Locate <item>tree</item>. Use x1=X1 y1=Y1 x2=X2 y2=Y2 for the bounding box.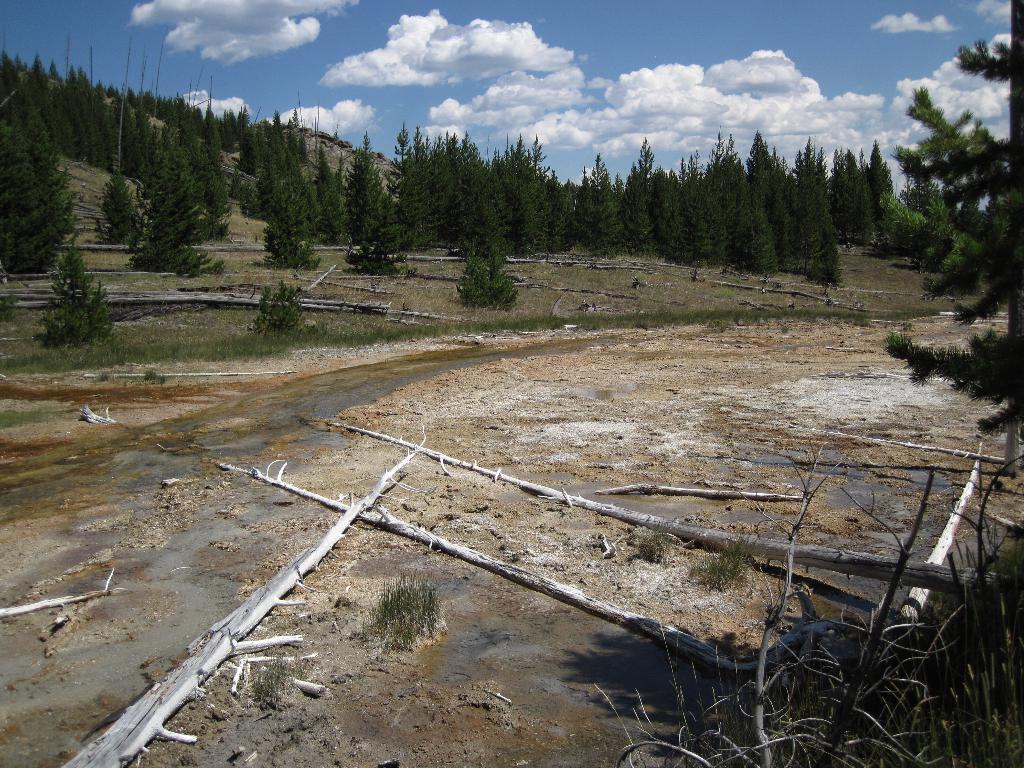
x1=880 y1=39 x2=1020 y2=435.
